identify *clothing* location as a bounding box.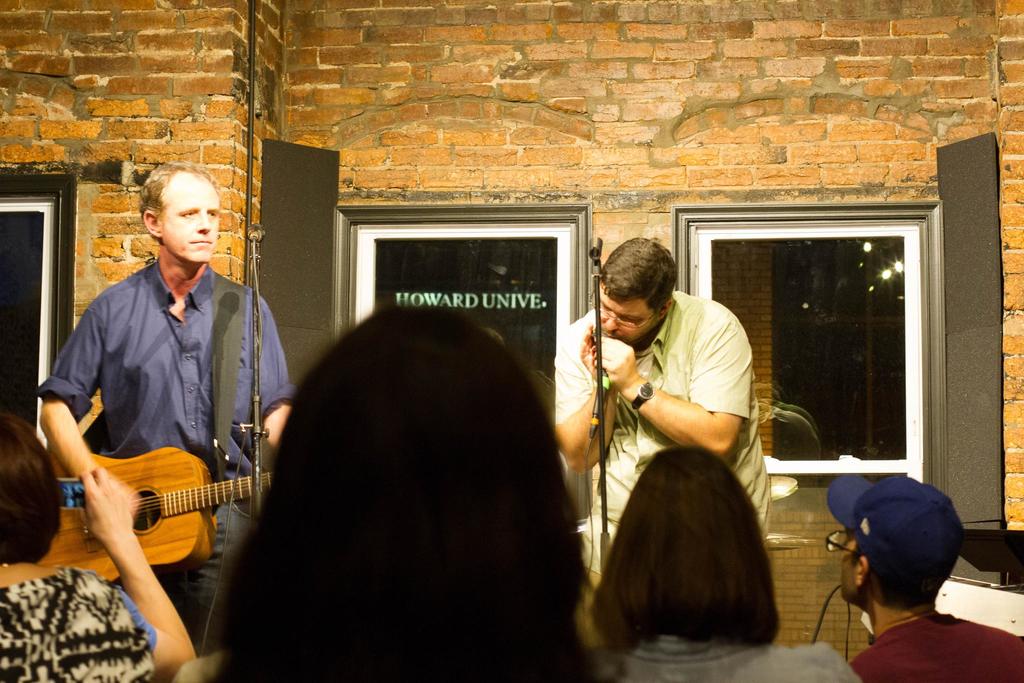
locate(33, 161, 294, 608).
